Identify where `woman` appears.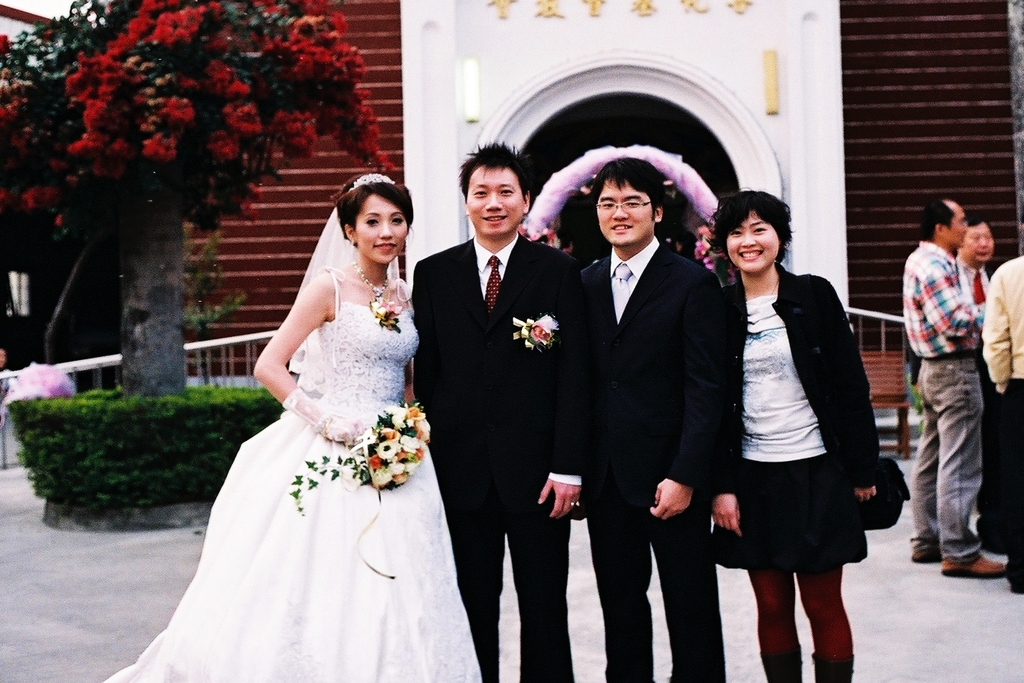
Appears at BBox(142, 169, 484, 678).
